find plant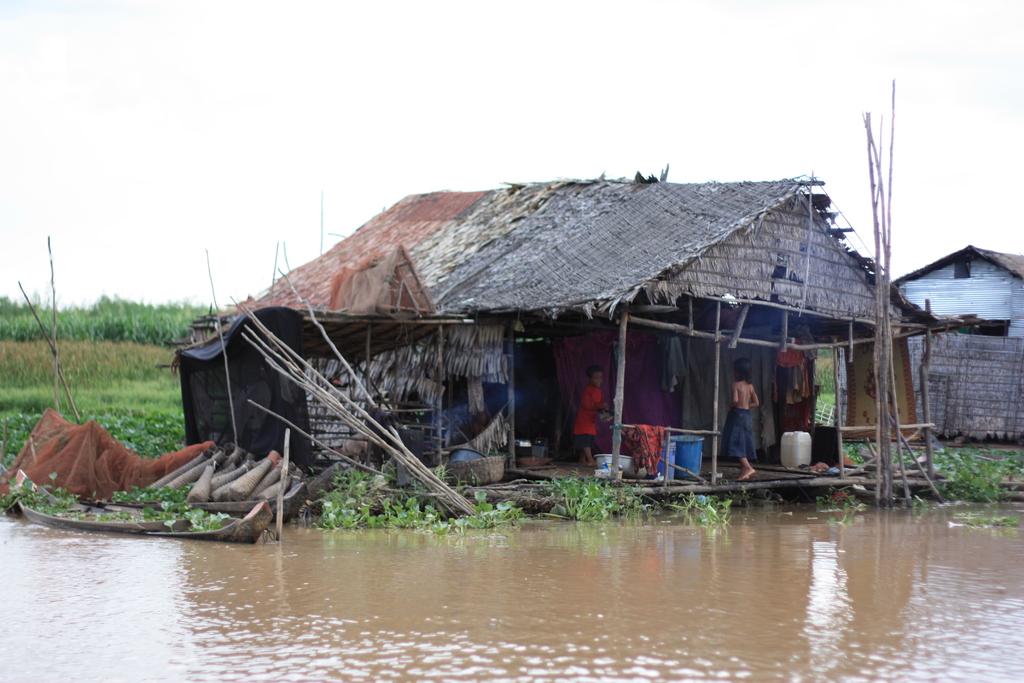
bbox(161, 512, 228, 536)
